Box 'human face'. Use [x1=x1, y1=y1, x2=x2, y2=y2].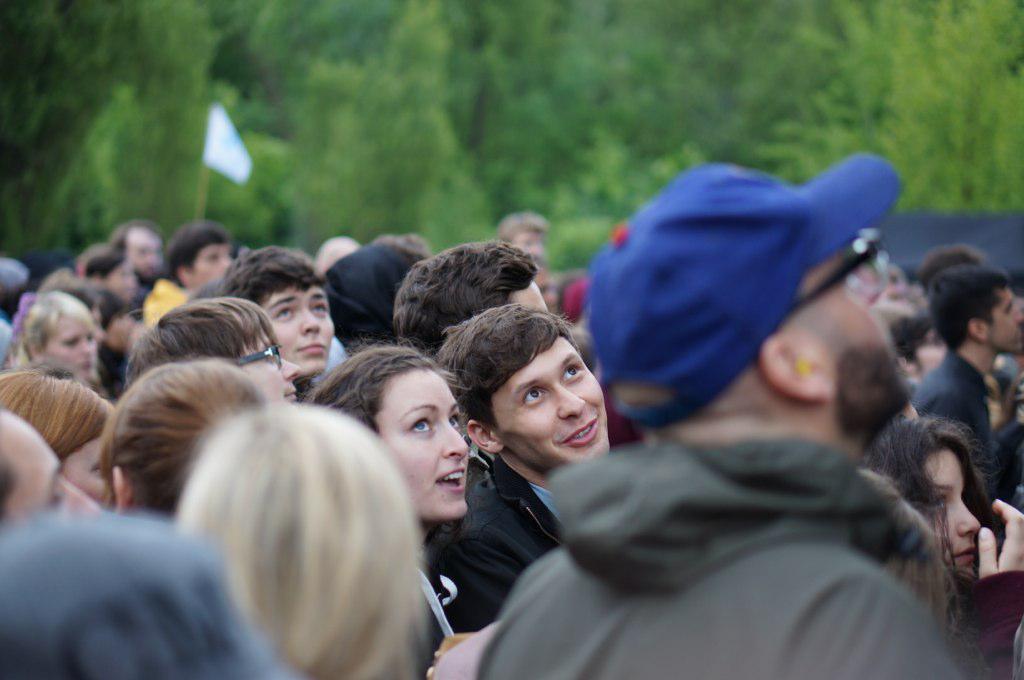
[x1=923, y1=446, x2=984, y2=574].
